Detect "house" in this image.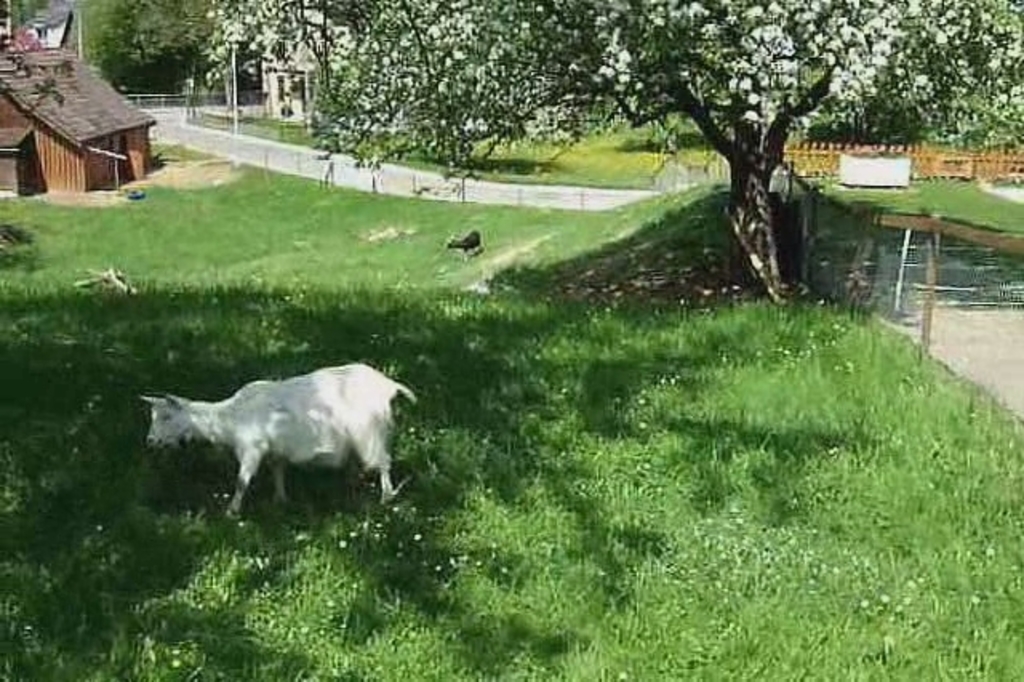
Detection: (x1=5, y1=26, x2=160, y2=208).
